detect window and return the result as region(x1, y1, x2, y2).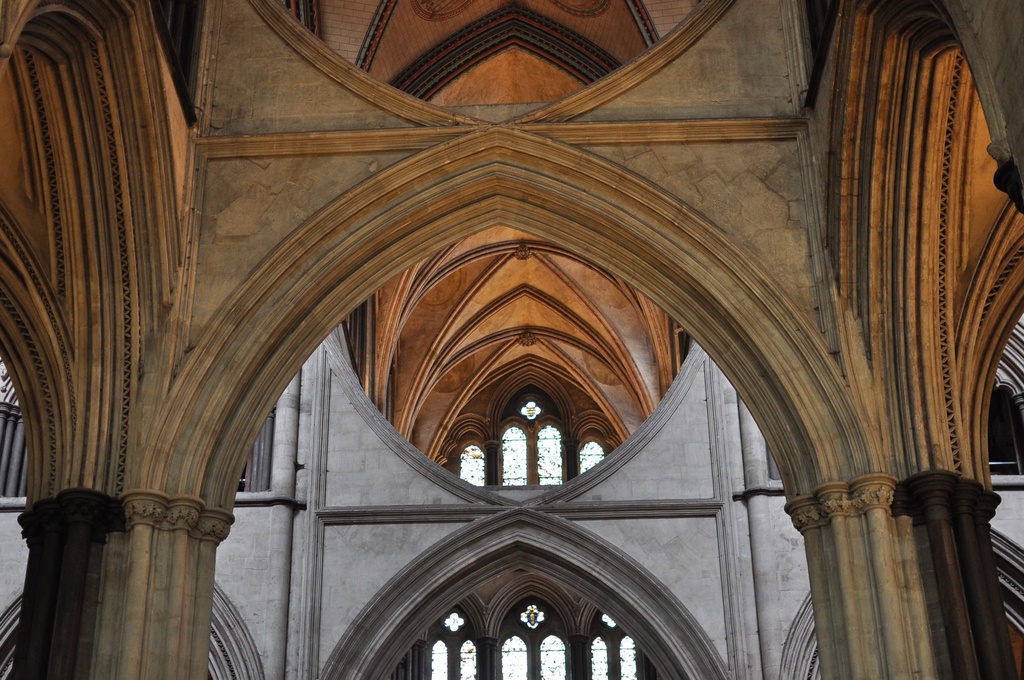
region(590, 610, 637, 679).
